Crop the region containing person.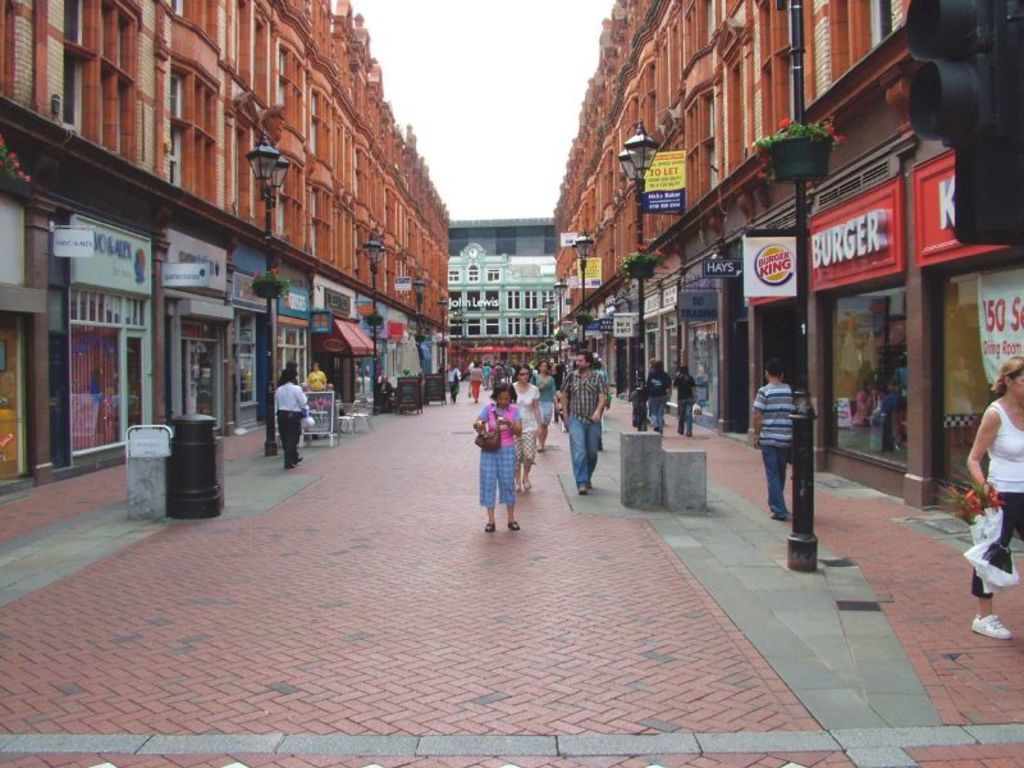
Crop region: 513:362:547:497.
